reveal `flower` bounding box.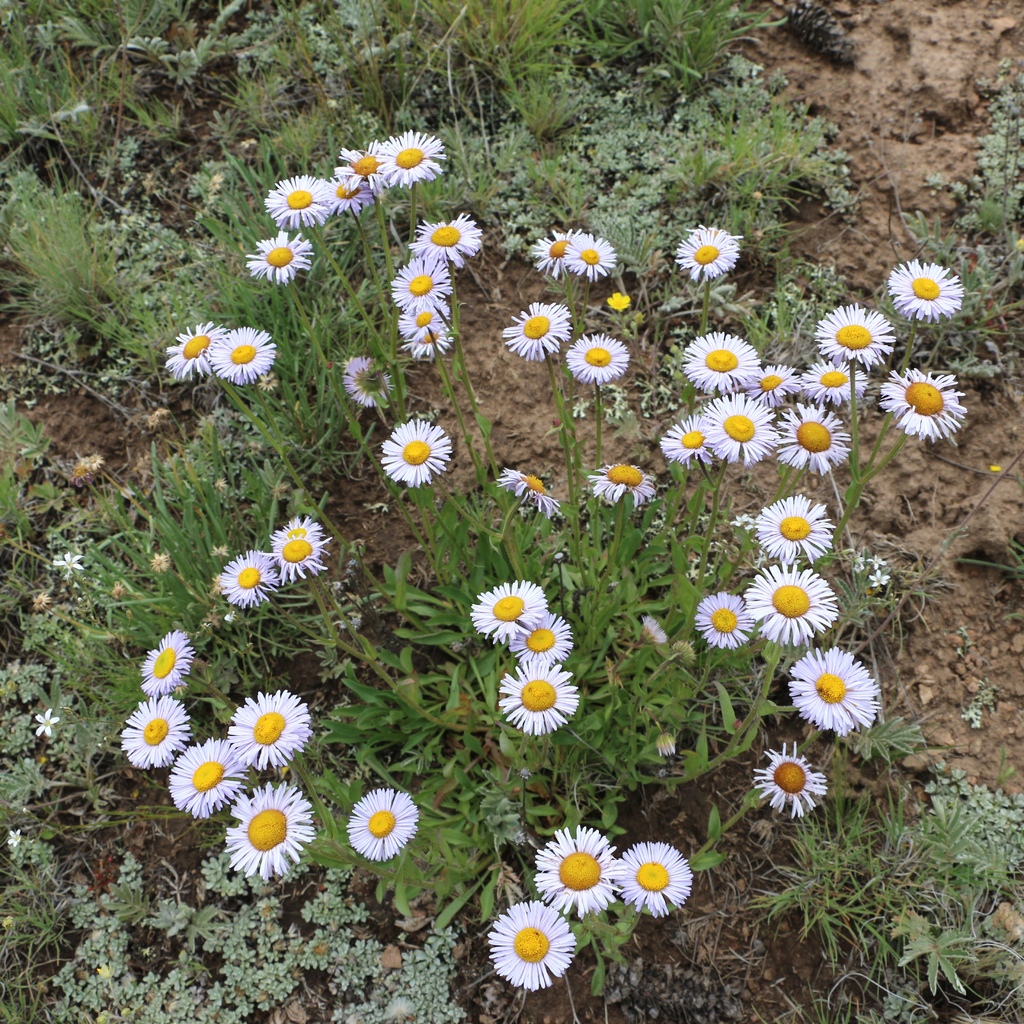
Revealed: [492,655,578,732].
